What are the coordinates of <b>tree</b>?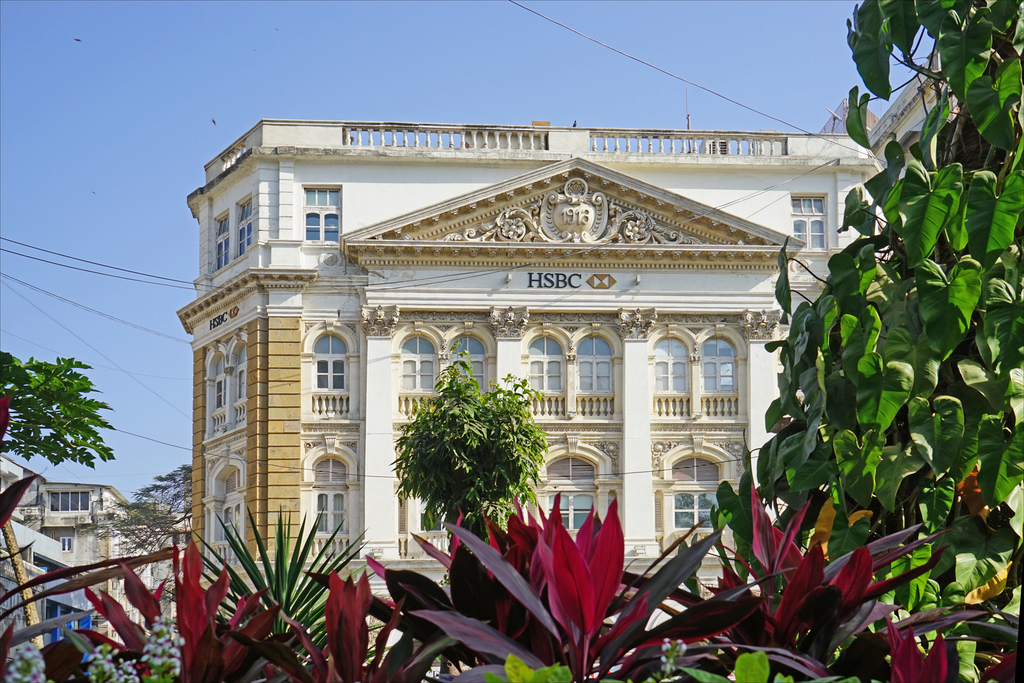
(left=0, top=347, right=116, bottom=468).
